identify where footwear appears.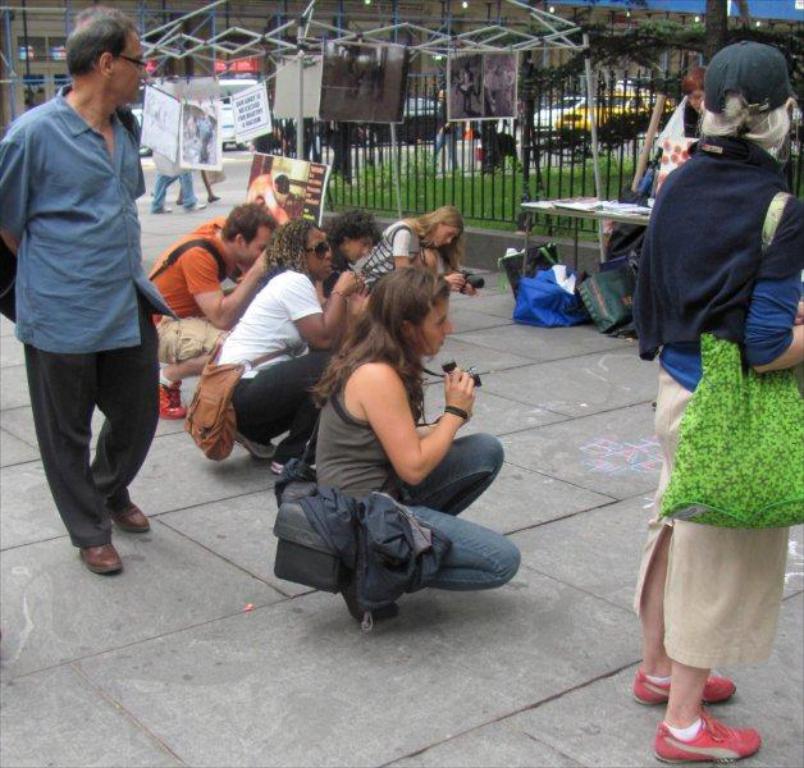
Appears at box(156, 200, 172, 212).
